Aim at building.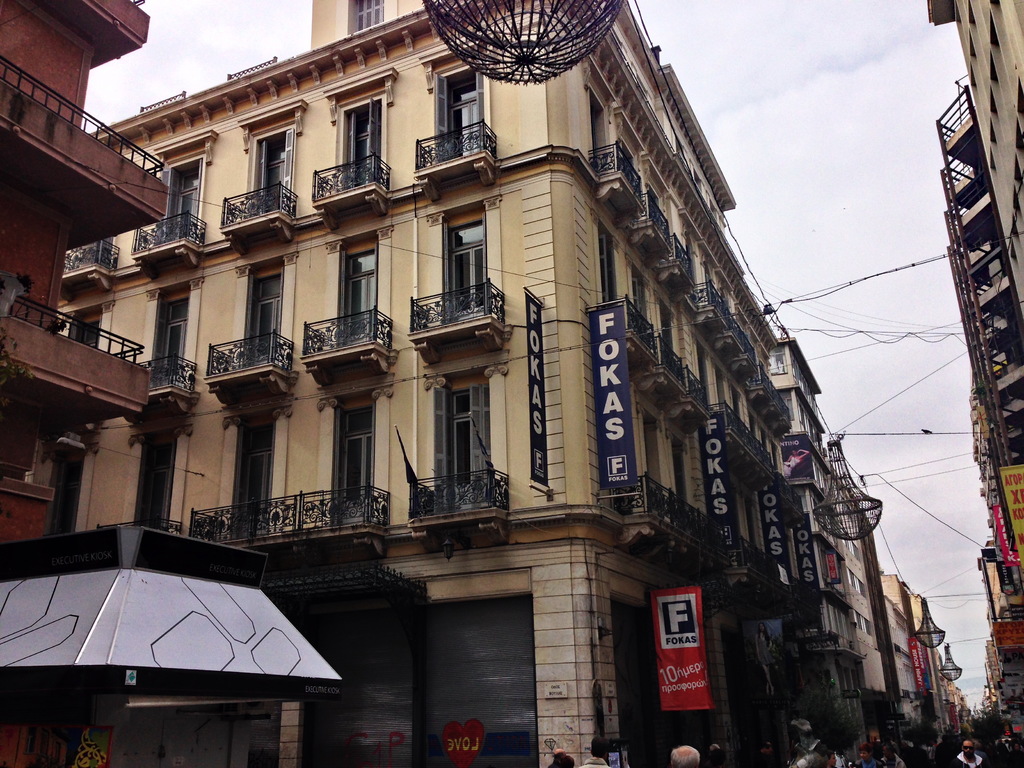
Aimed at <bbox>0, 0, 171, 767</bbox>.
